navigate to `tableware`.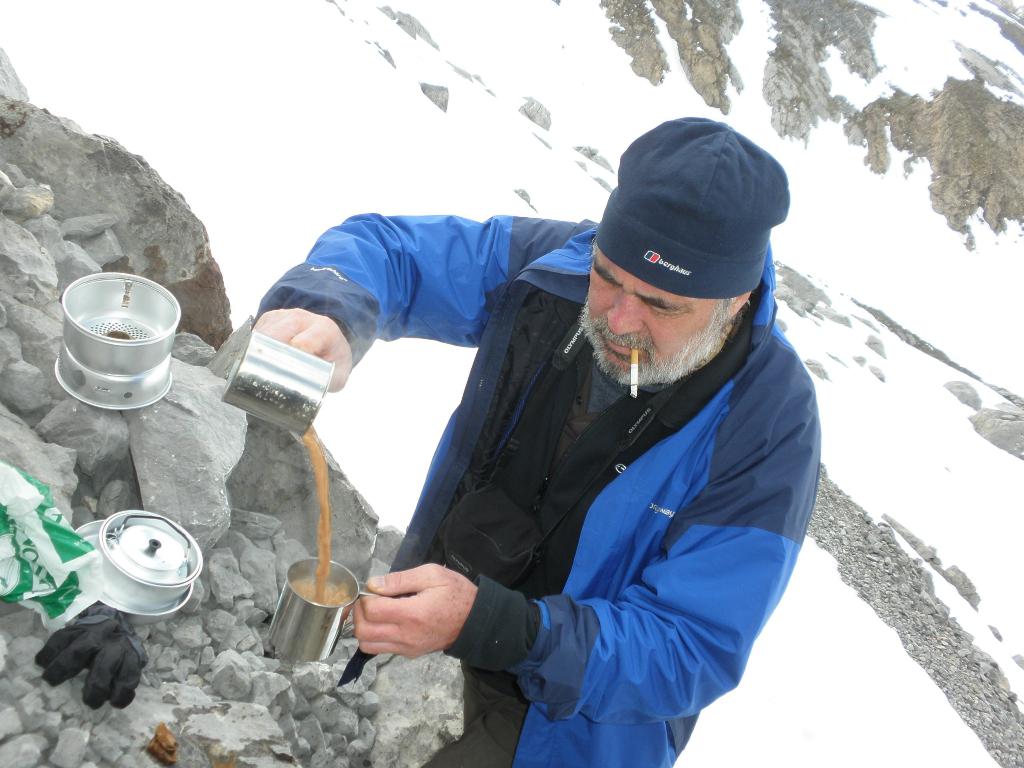
Navigation target: 72/512/211/632.
